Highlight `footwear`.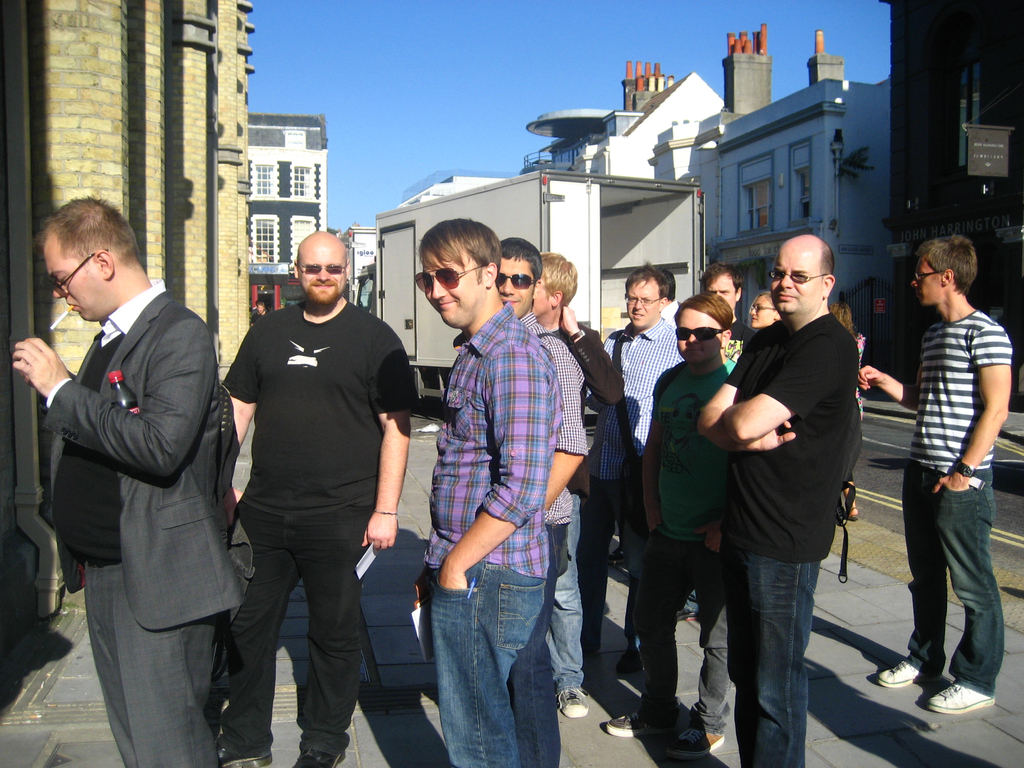
Highlighted region: <region>292, 746, 346, 767</region>.
